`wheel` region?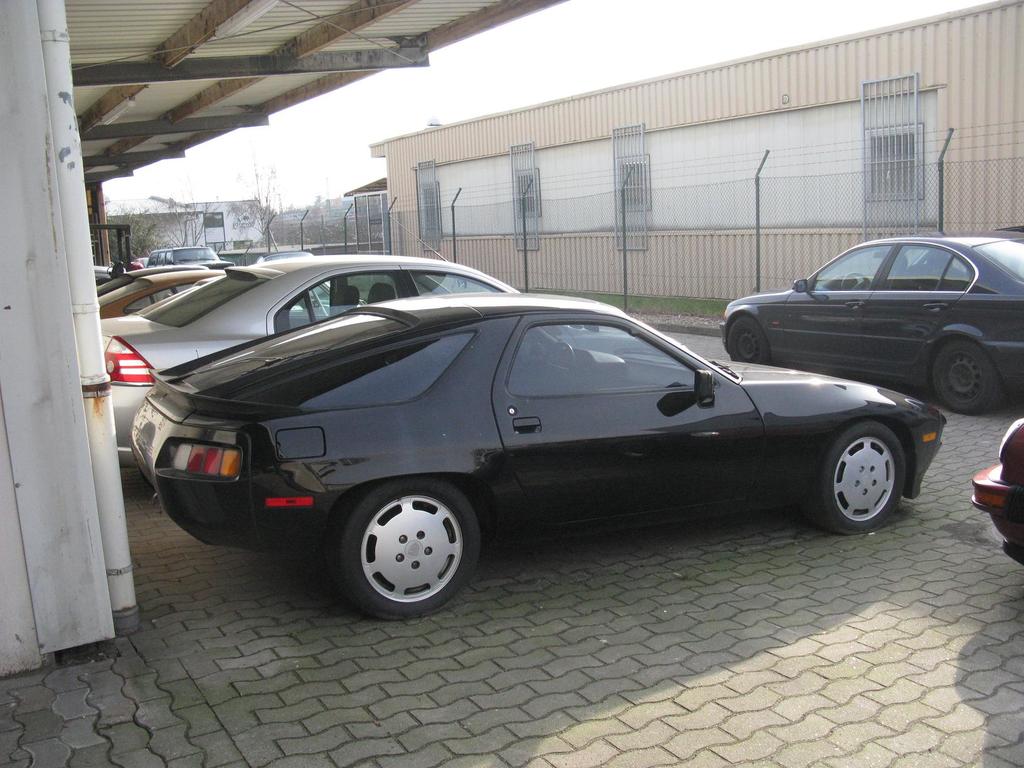
bbox=(721, 312, 767, 366)
